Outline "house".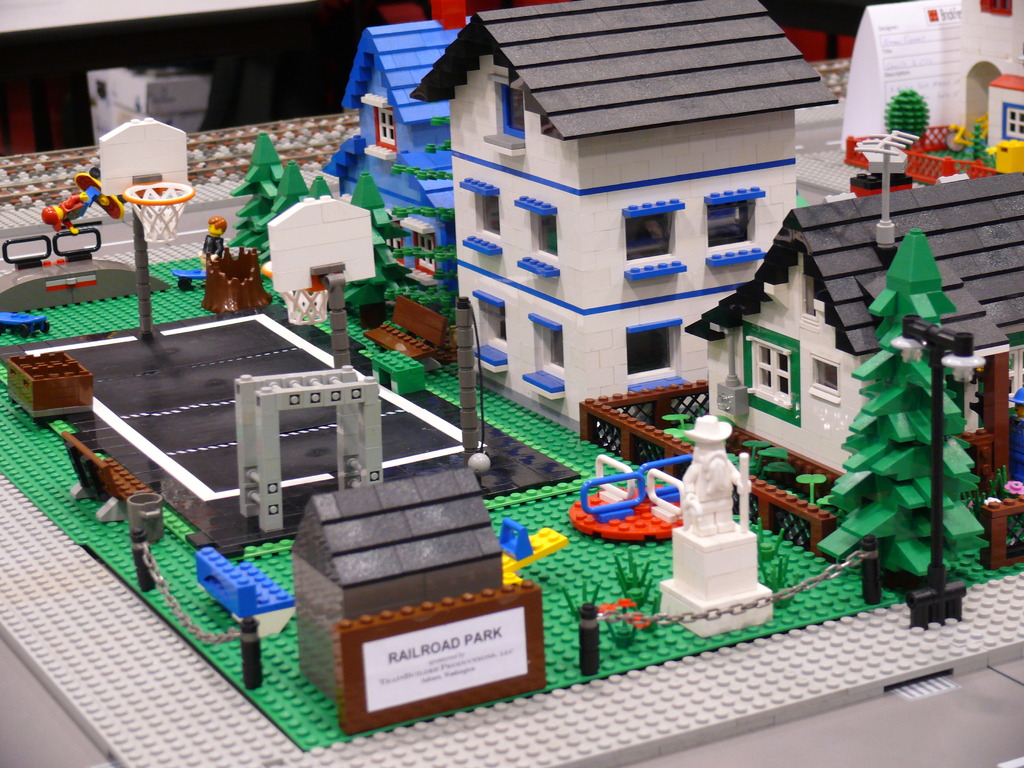
Outline: (839,1,1023,180).
